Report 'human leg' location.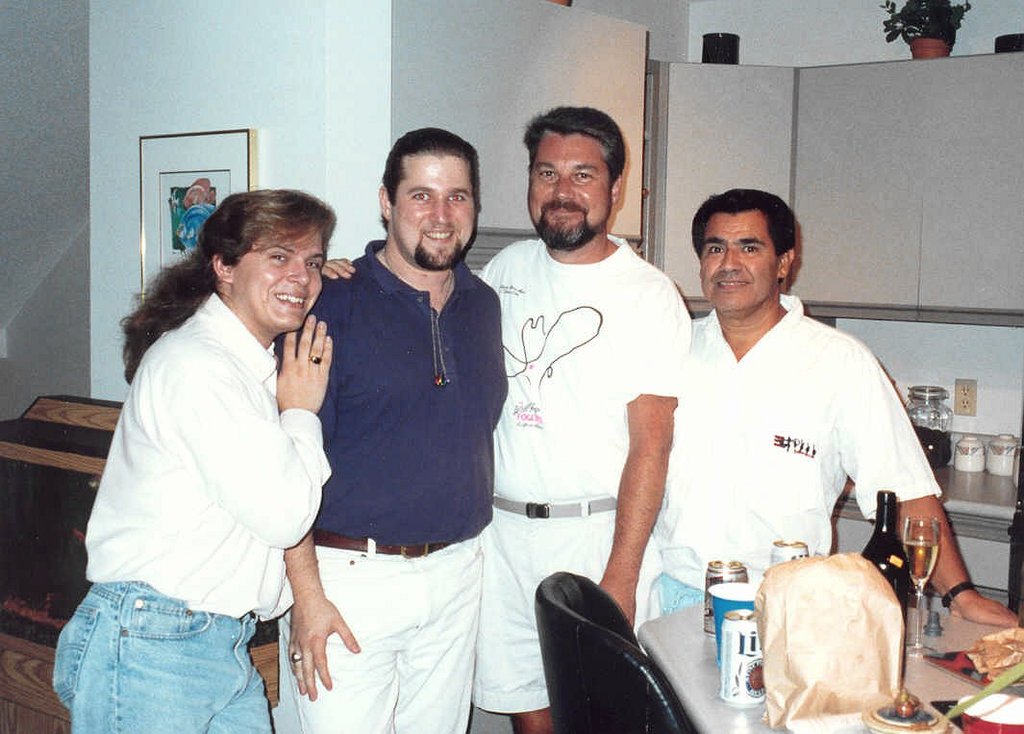
Report: left=53, top=577, right=272, bottom=733.
